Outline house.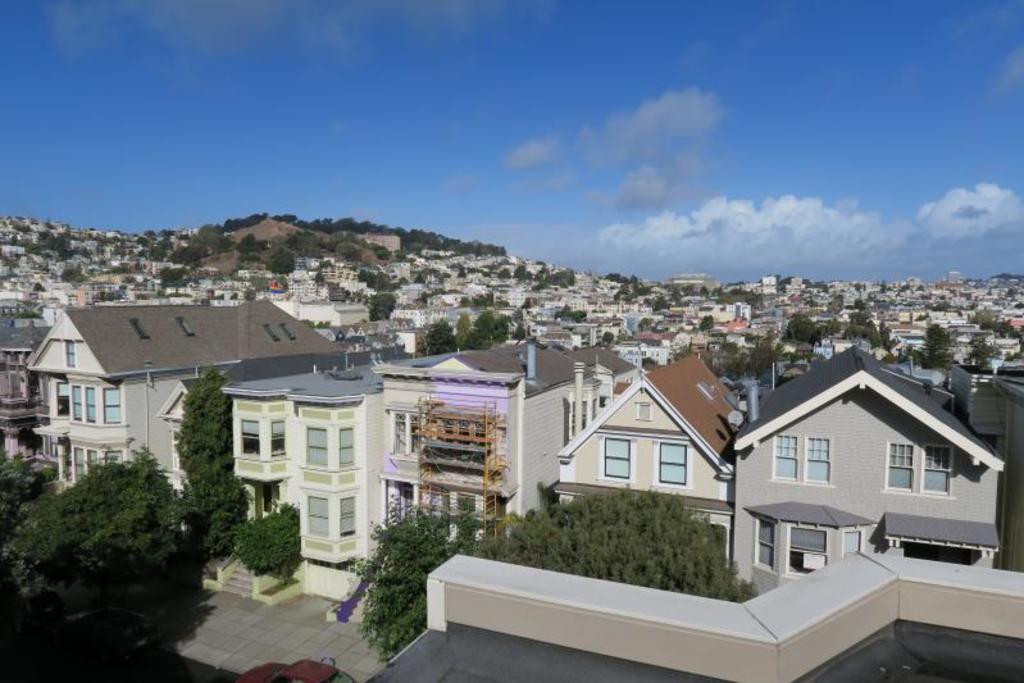
Outline: l=374, t=325, r=646, b=605.
